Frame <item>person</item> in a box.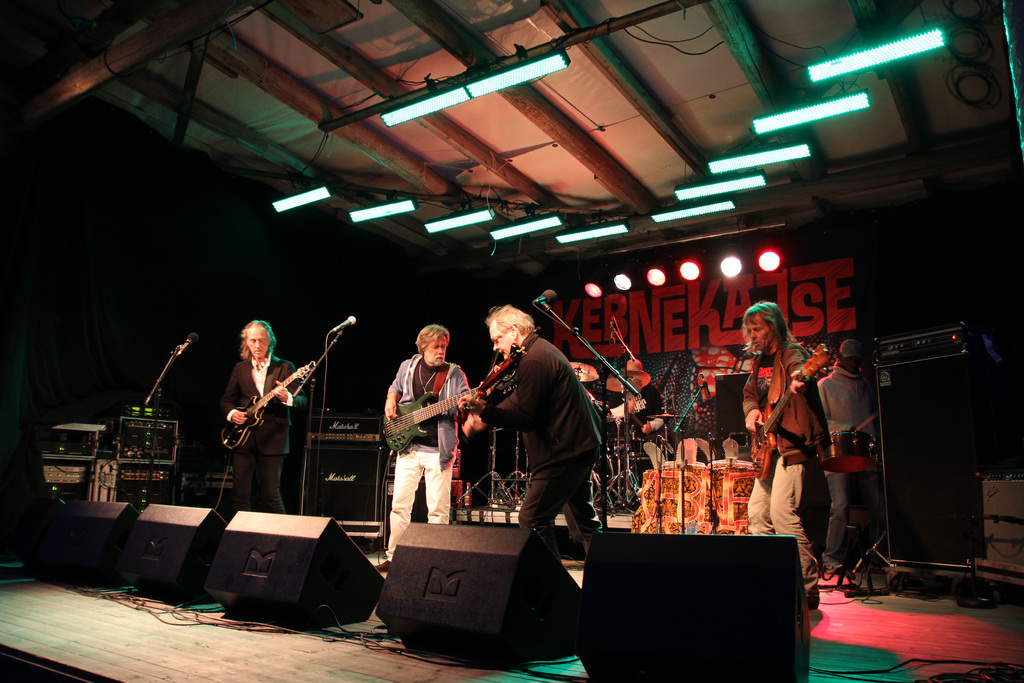
detection(222, 315, 310, 514).
